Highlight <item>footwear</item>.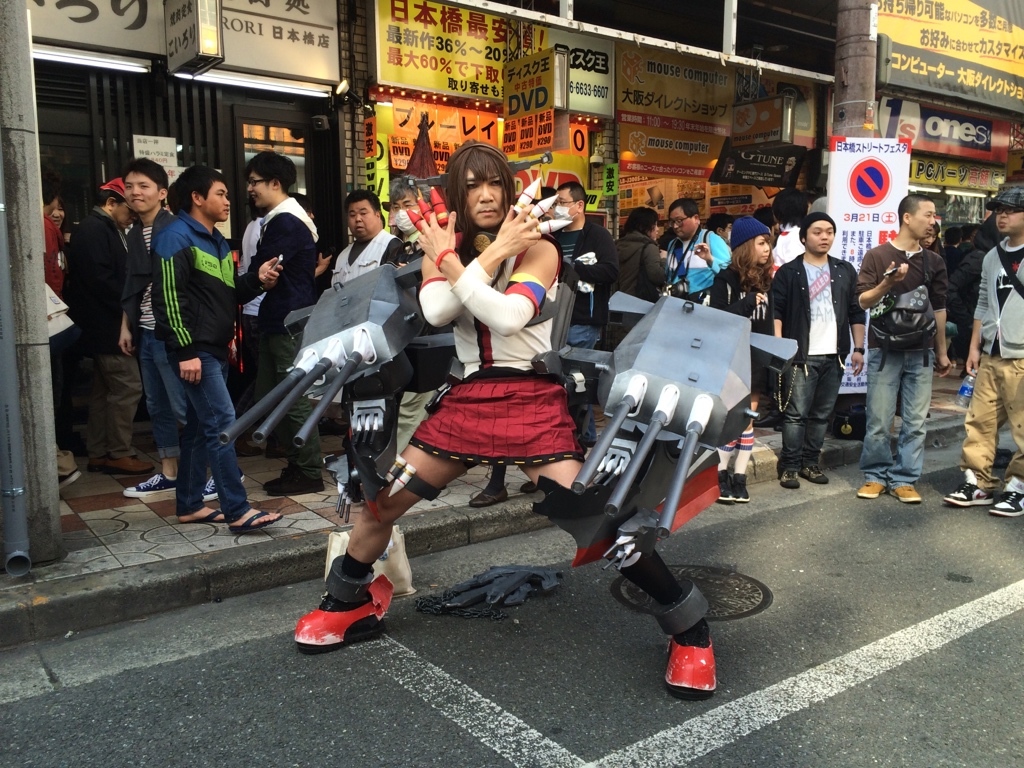
Highlighted region: l=750, t=408, r=783, b=429.
